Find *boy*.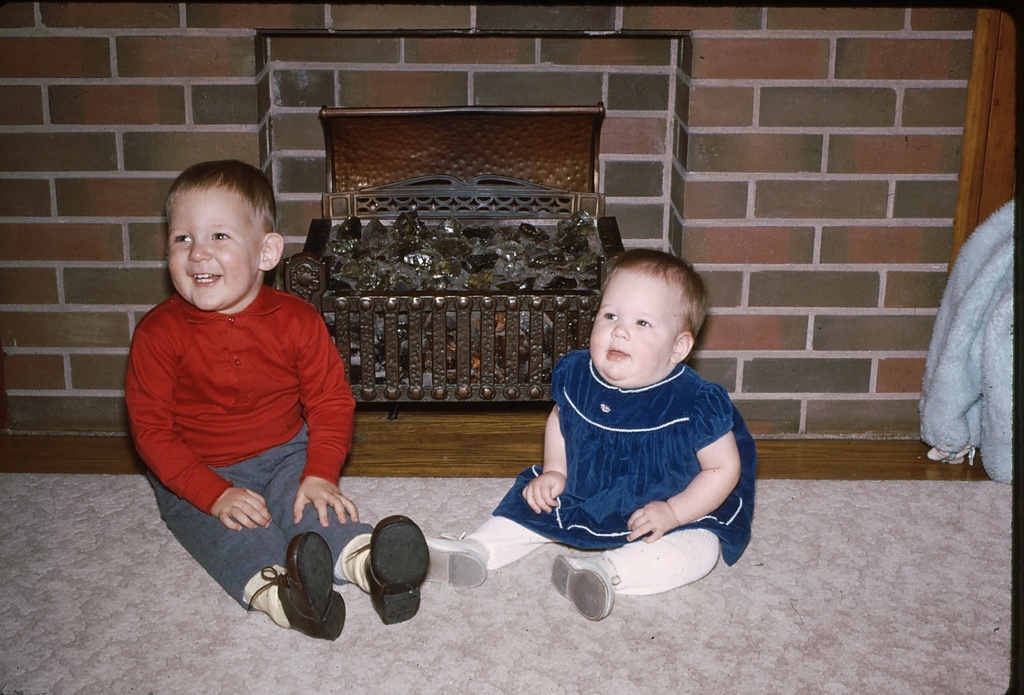
124/156/454/658.
